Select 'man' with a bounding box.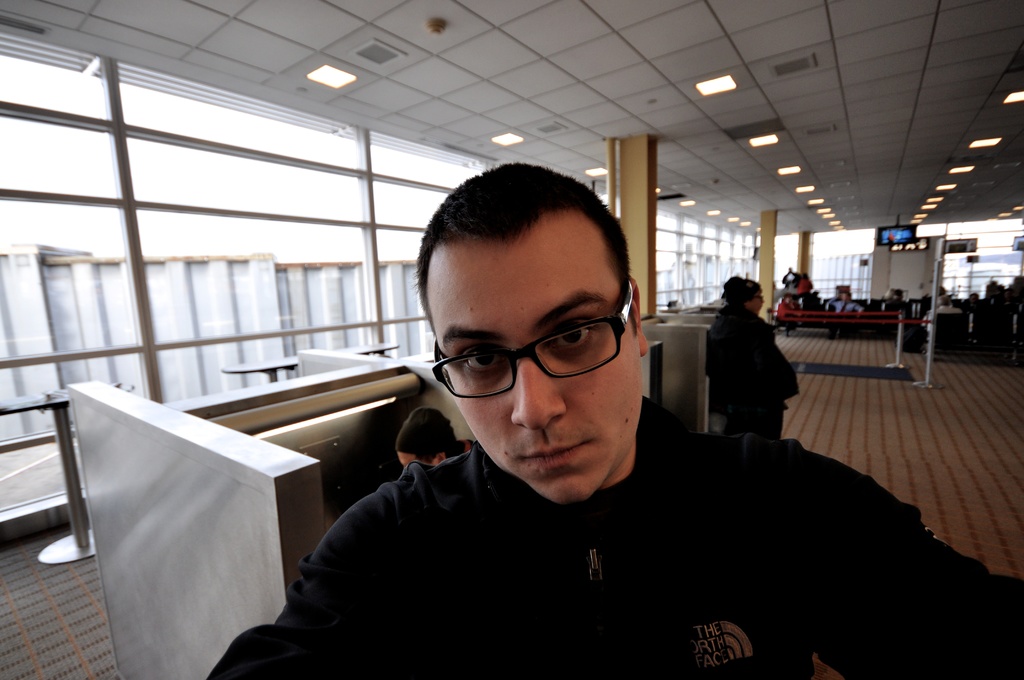
bbox=(205, 193, 893, 660).
